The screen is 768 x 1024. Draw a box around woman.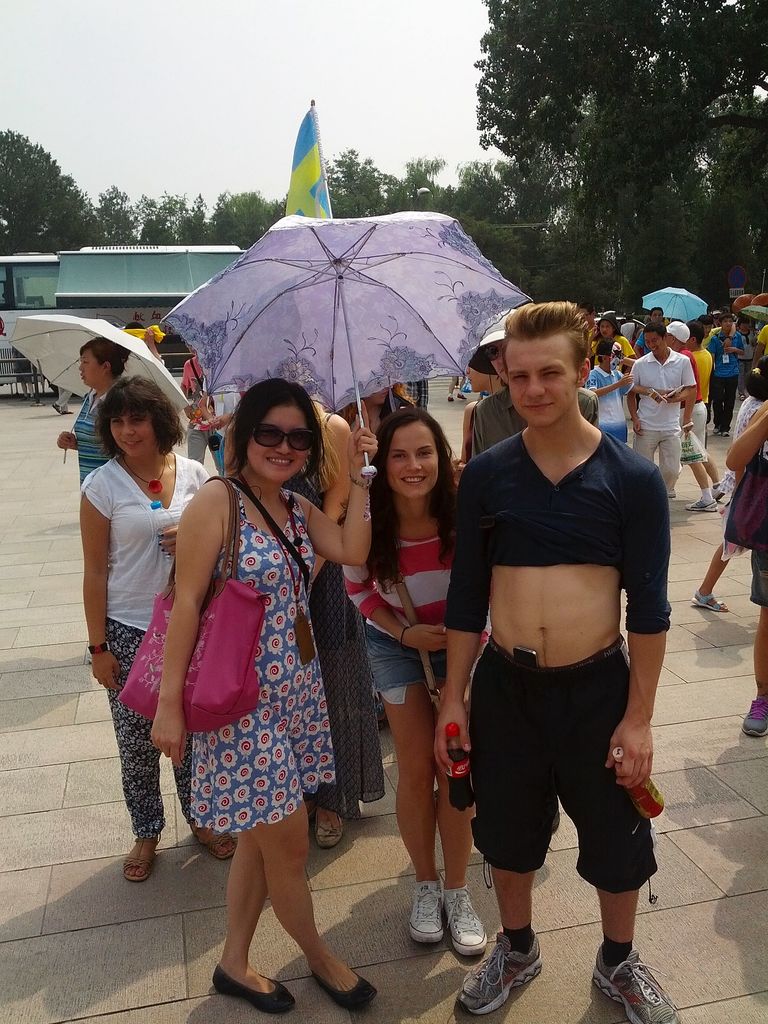
(x1=59, y1=340, x2=131, y2=481).
